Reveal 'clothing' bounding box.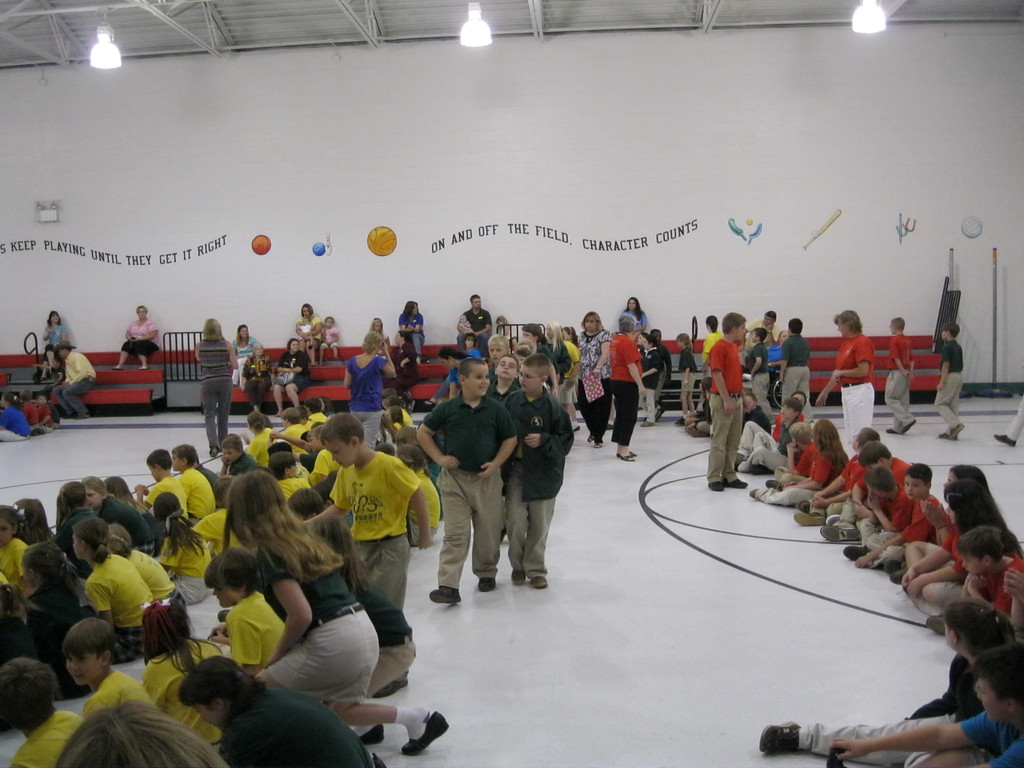
Revealed: 25/402/44/435.
